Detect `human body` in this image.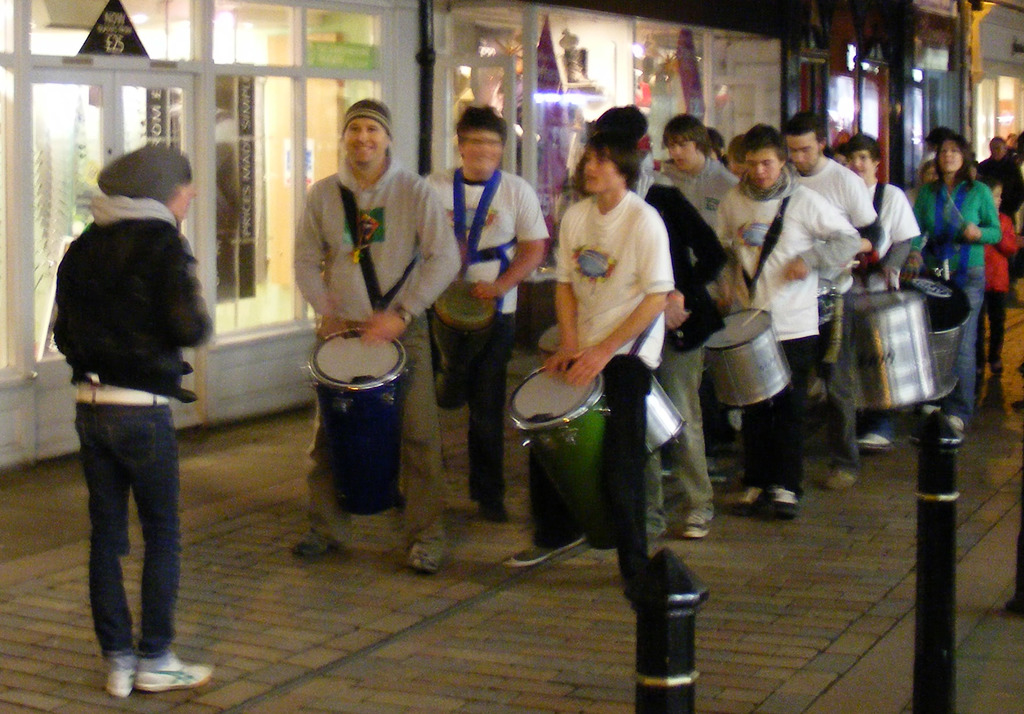
Detection: [x1=699, y1=119, x2=856, y2=510].
